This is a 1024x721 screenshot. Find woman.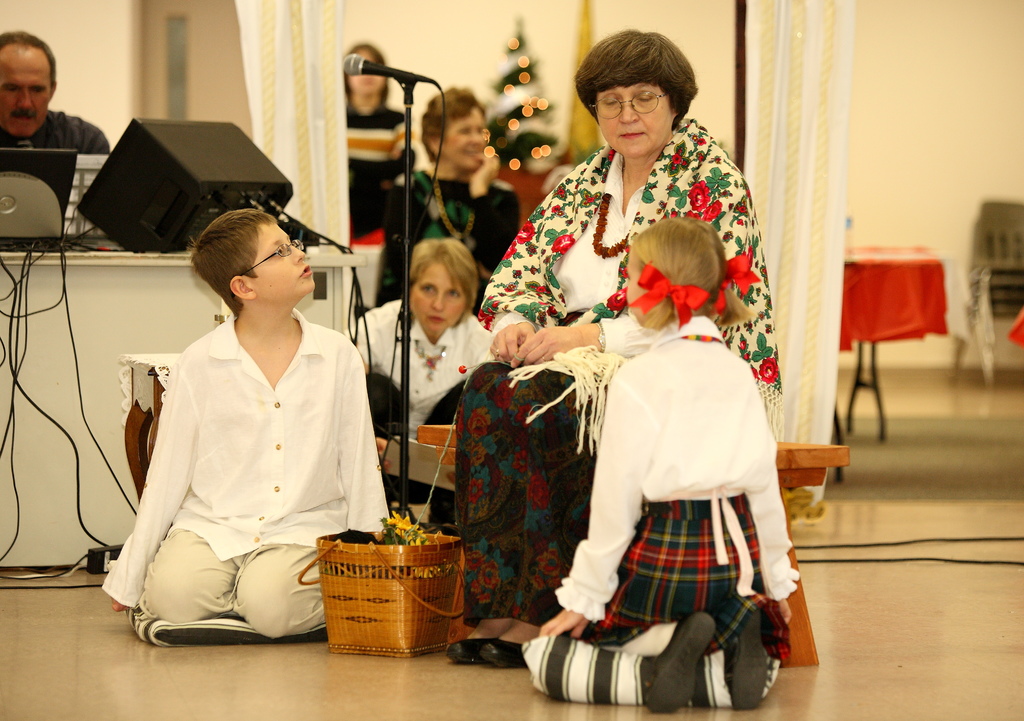
Bounding box: (left=340, top=44, right=418, bottom=239).
